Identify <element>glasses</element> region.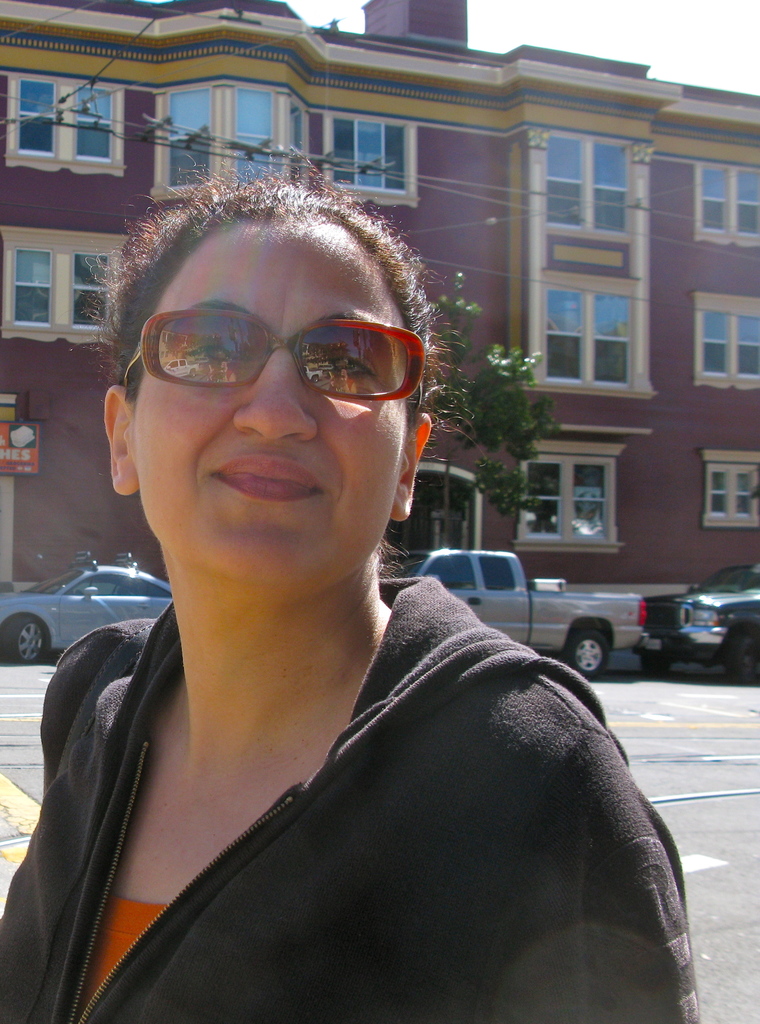
Region: (left=118, top=312, right=434, bottom=405).
